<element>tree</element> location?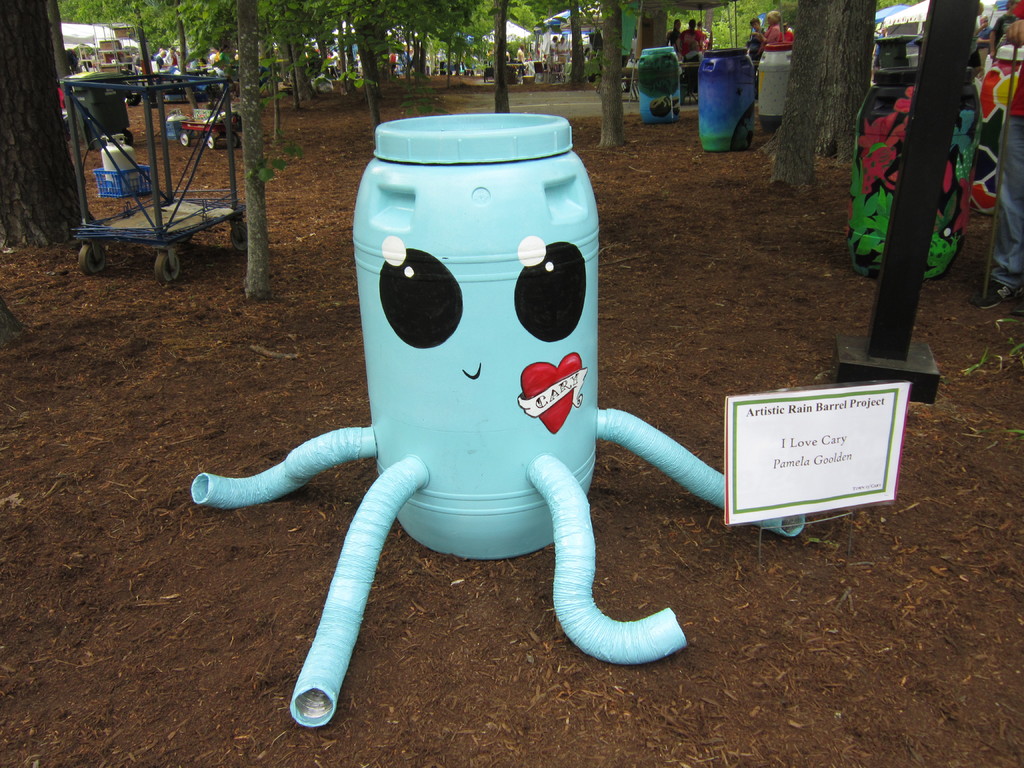
562/0/596/91
